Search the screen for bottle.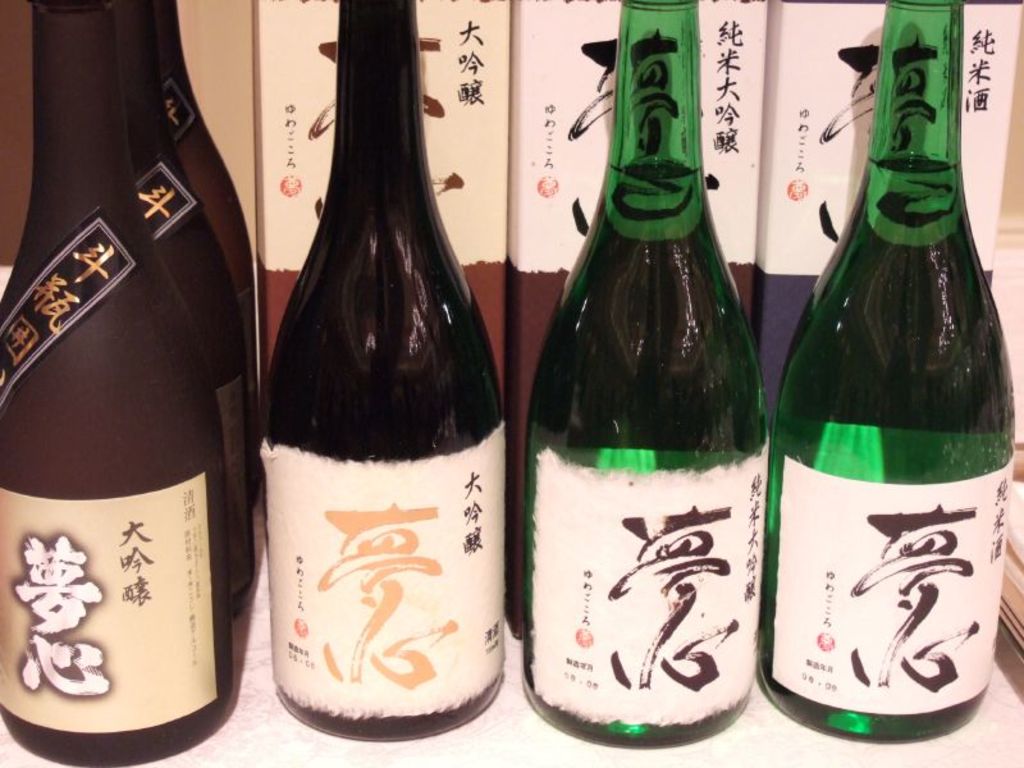
Found at crop(101, 1, 257, 634).
